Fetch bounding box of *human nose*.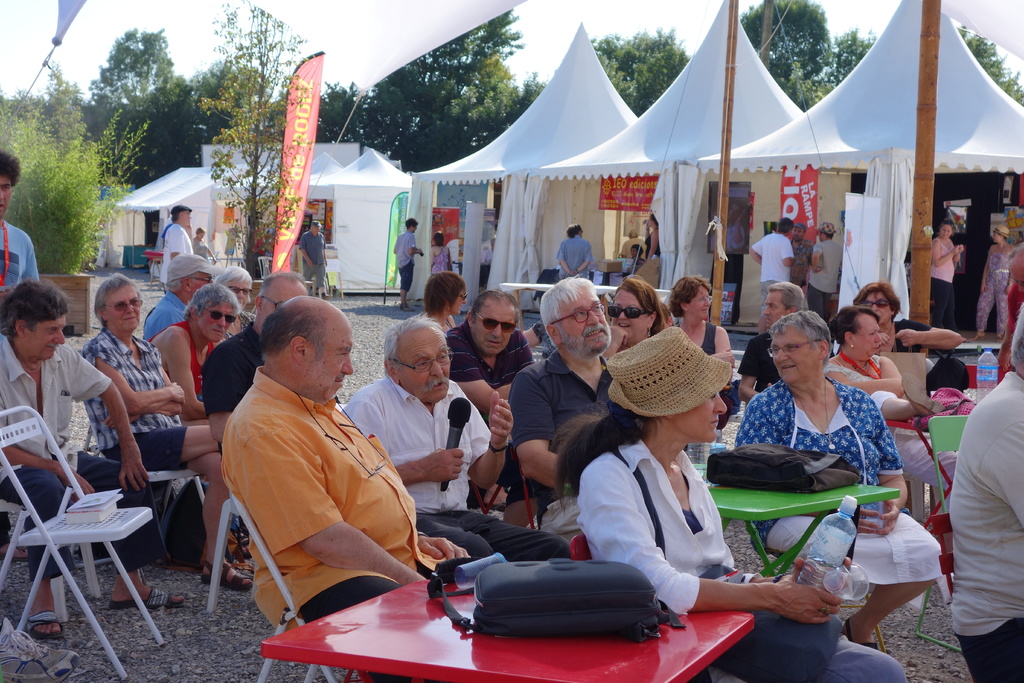
Bbox: detection(51, 326, 64, 343).
